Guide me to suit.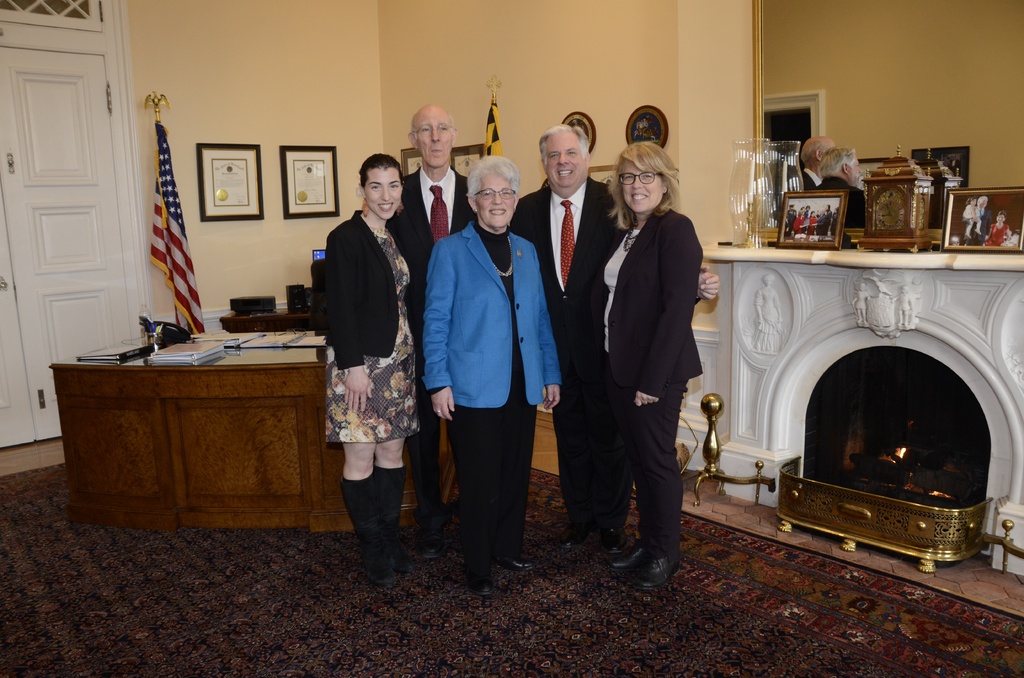
Guidance: {"left": 388, "top": 165, "right": 479, "bottom": 531}.
